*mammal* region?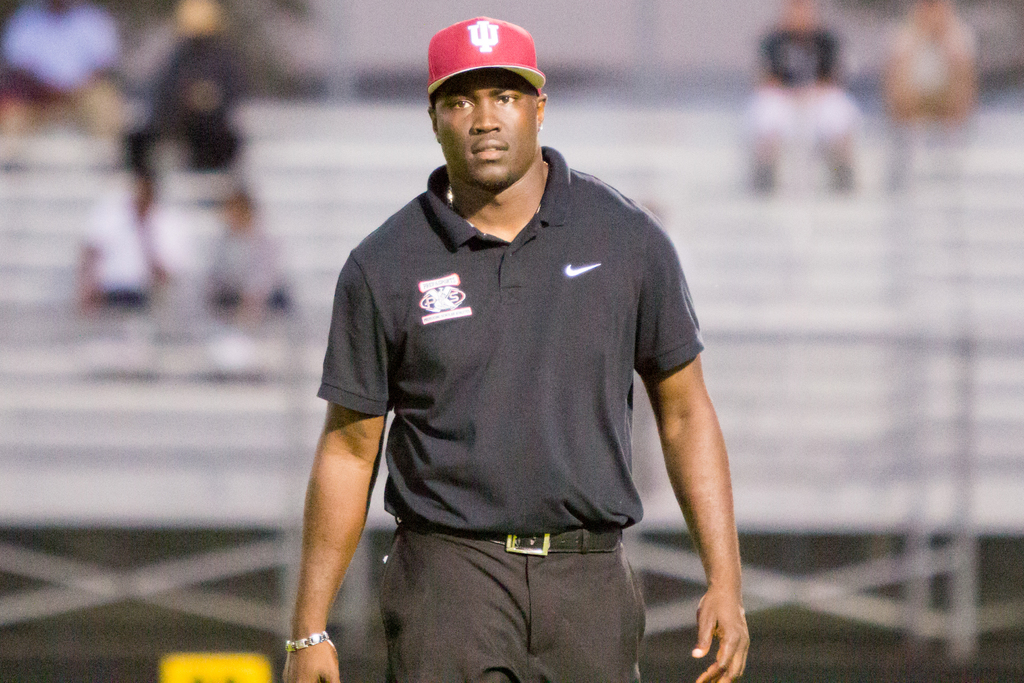
[left=0, top=0, right=137, bottom=169]
